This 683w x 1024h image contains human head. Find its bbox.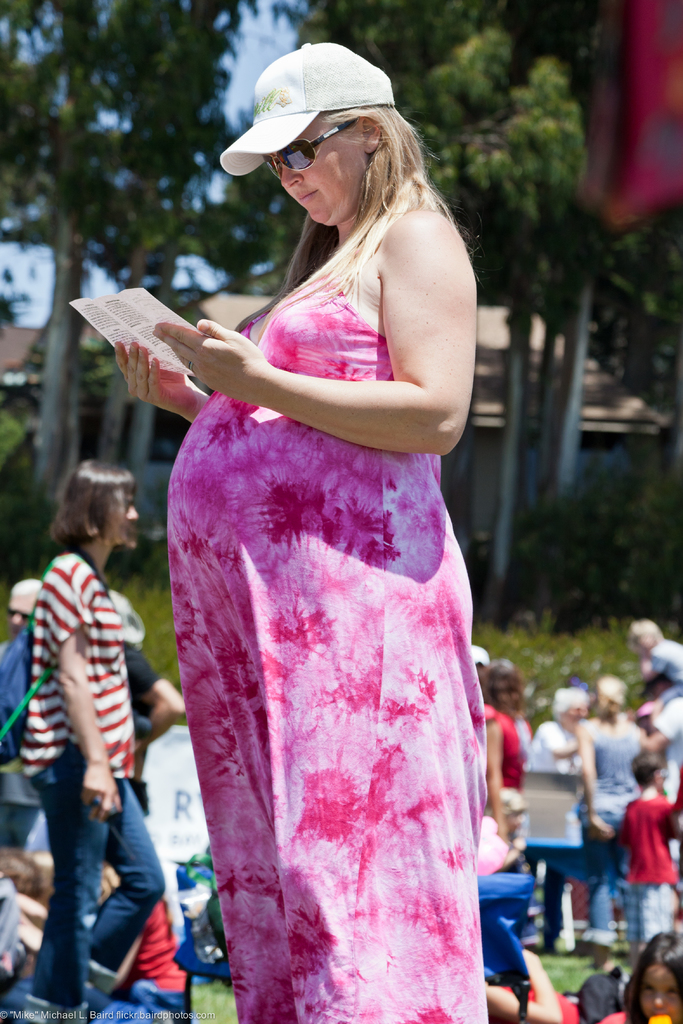
<box>4,577,43,626</box>.
